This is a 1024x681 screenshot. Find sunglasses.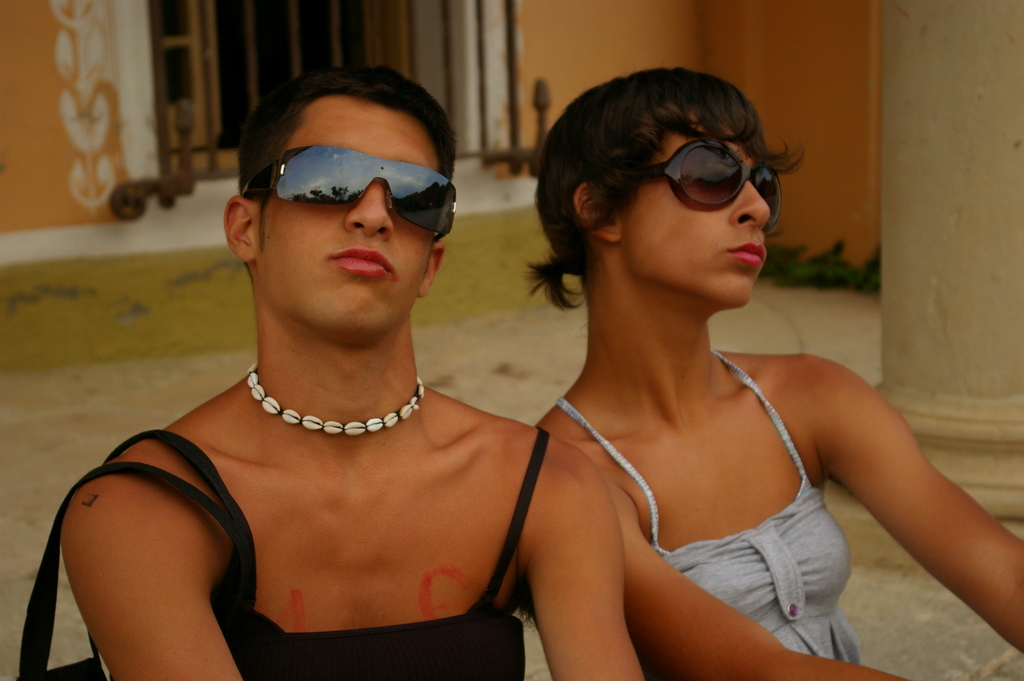
Bounding box: <box>243,145,456,238</box>.
